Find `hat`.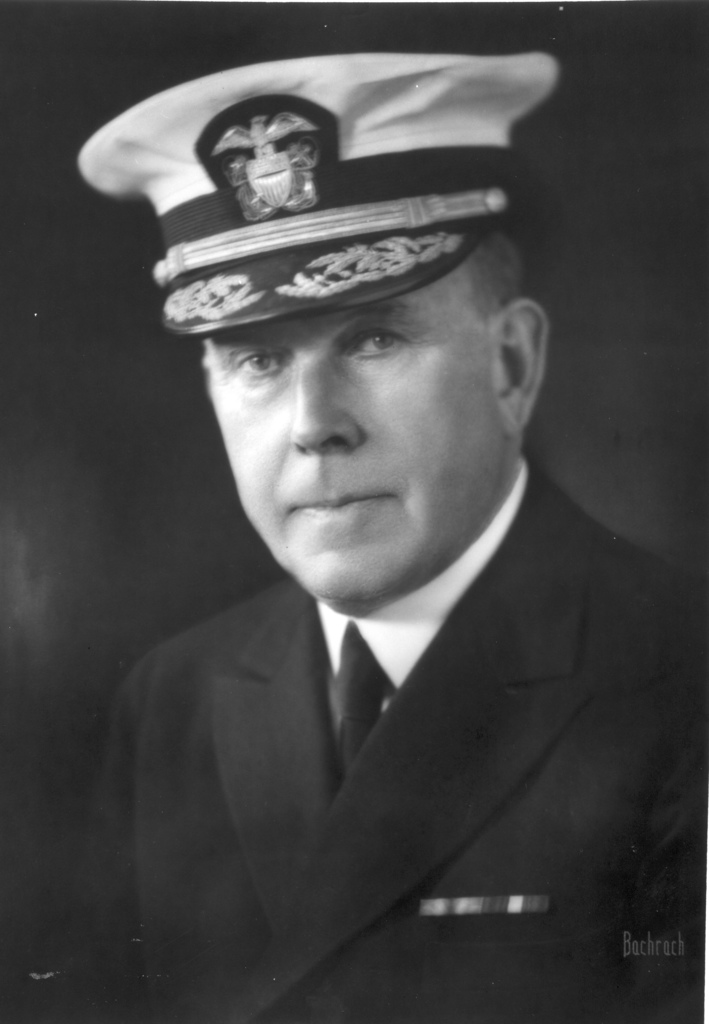
(left=75, top=50, right=564, bottom=339).
